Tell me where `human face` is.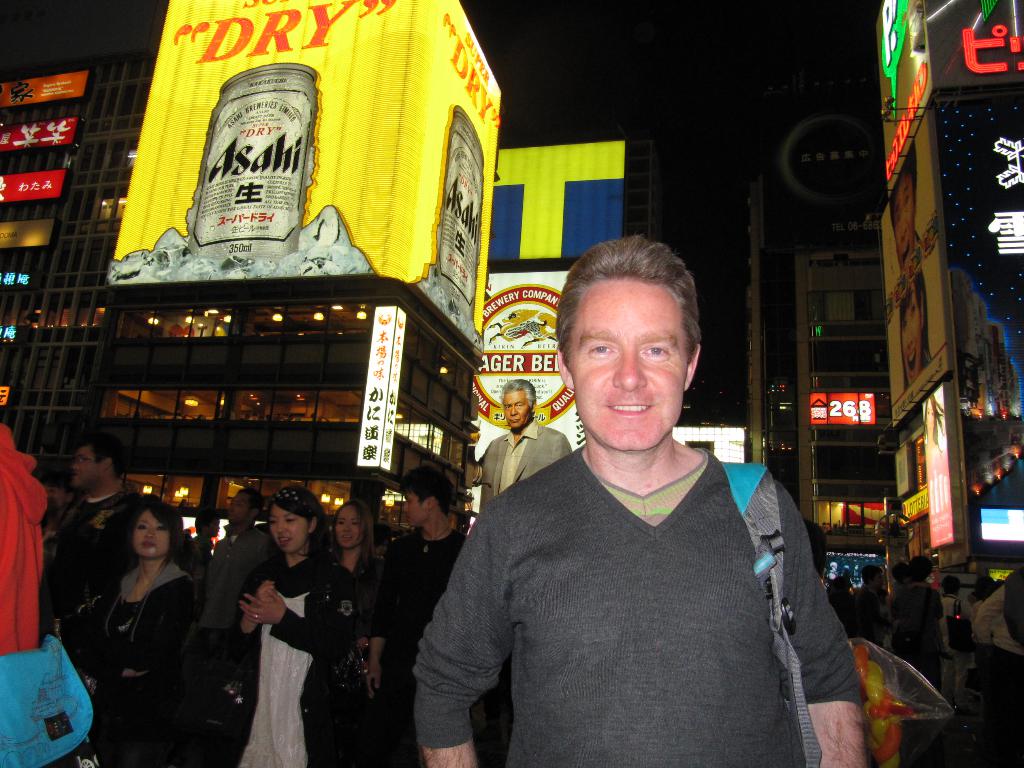
`human face` is at [x1=271, y1=506, x2=312, y2=553].
